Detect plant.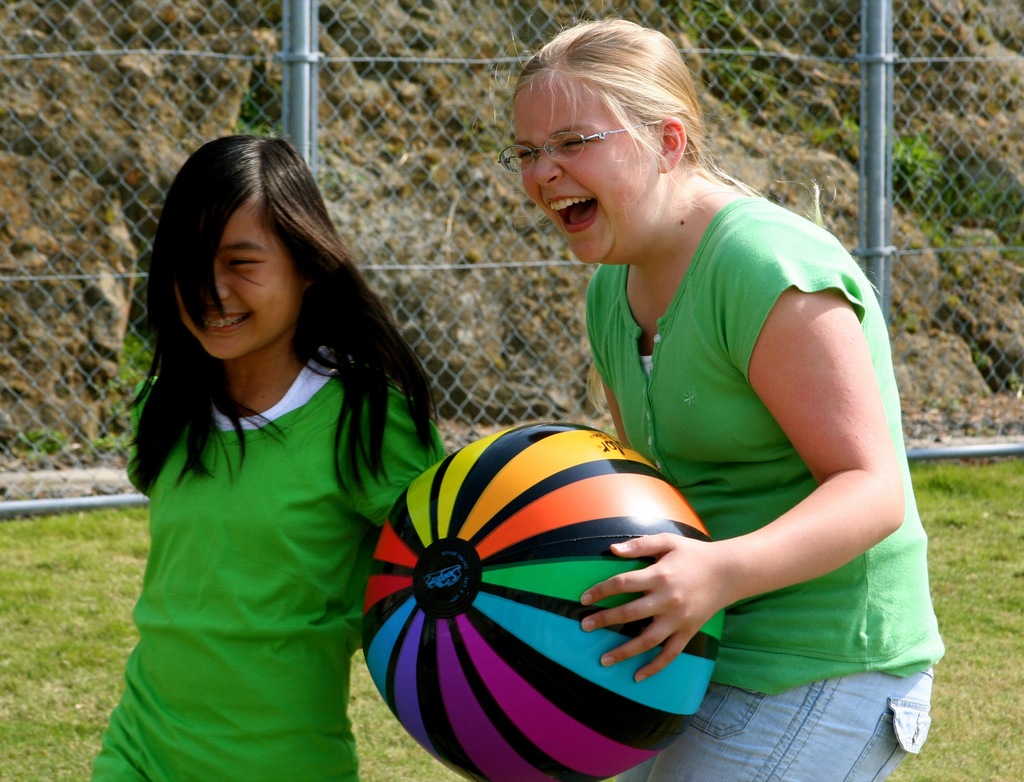
Detected at [x1=708, y1=47, x2=858, y2=165].
